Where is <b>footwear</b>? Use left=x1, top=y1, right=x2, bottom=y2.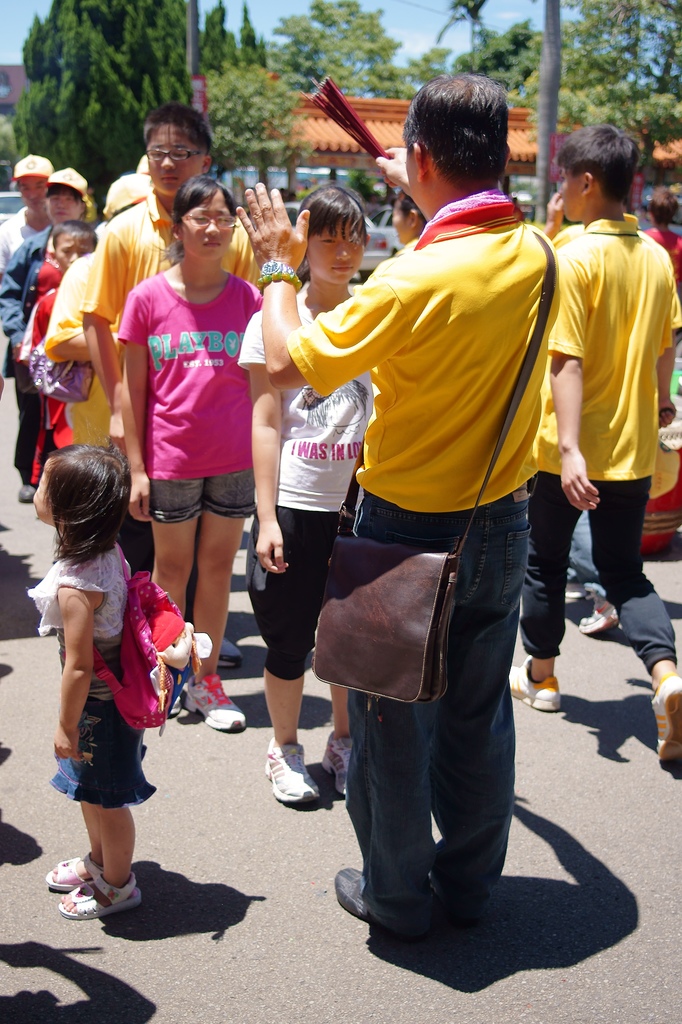
left=166, top=693, right=185, bottom=718.
